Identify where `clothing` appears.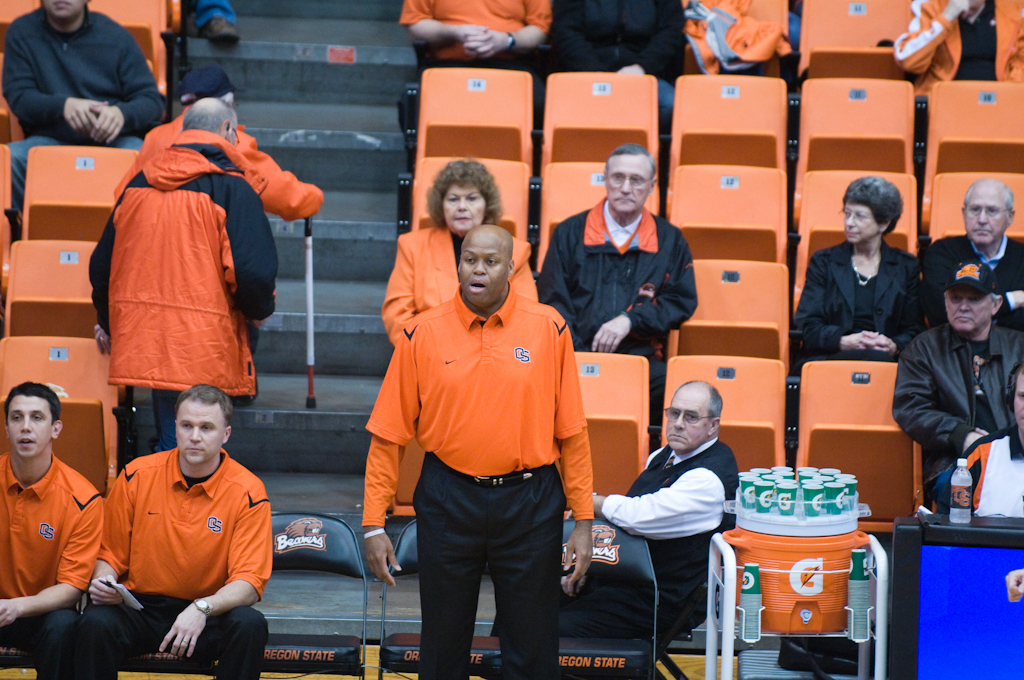
Appears at {"left": 545, "top": 0, "right": 692, "bottom": 75}.
